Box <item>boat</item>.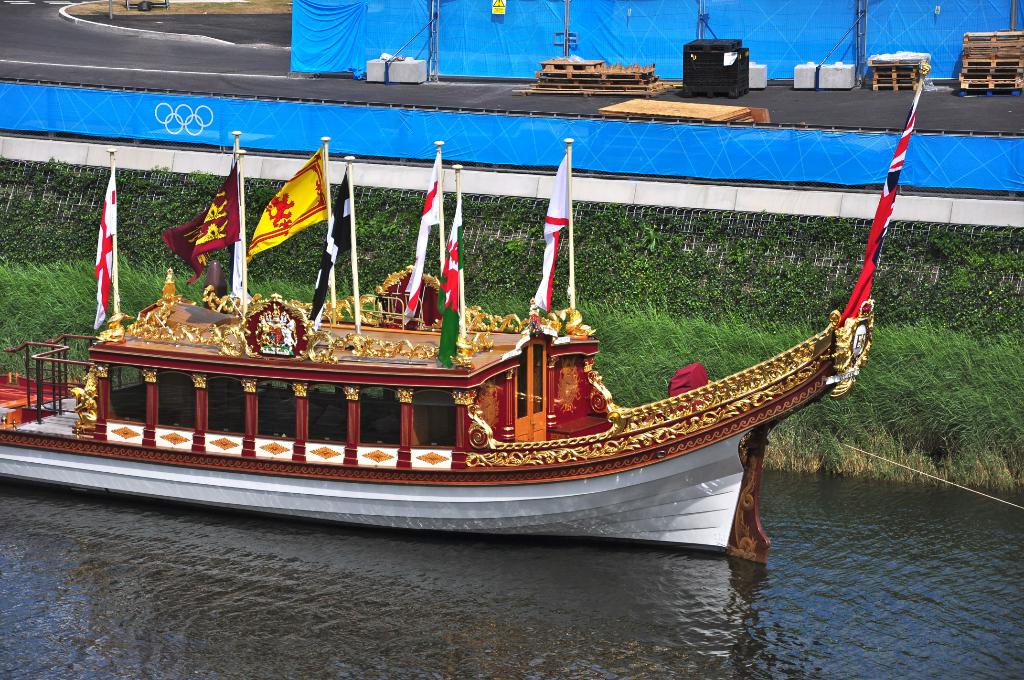
<box>34,95,912,582</box>.
